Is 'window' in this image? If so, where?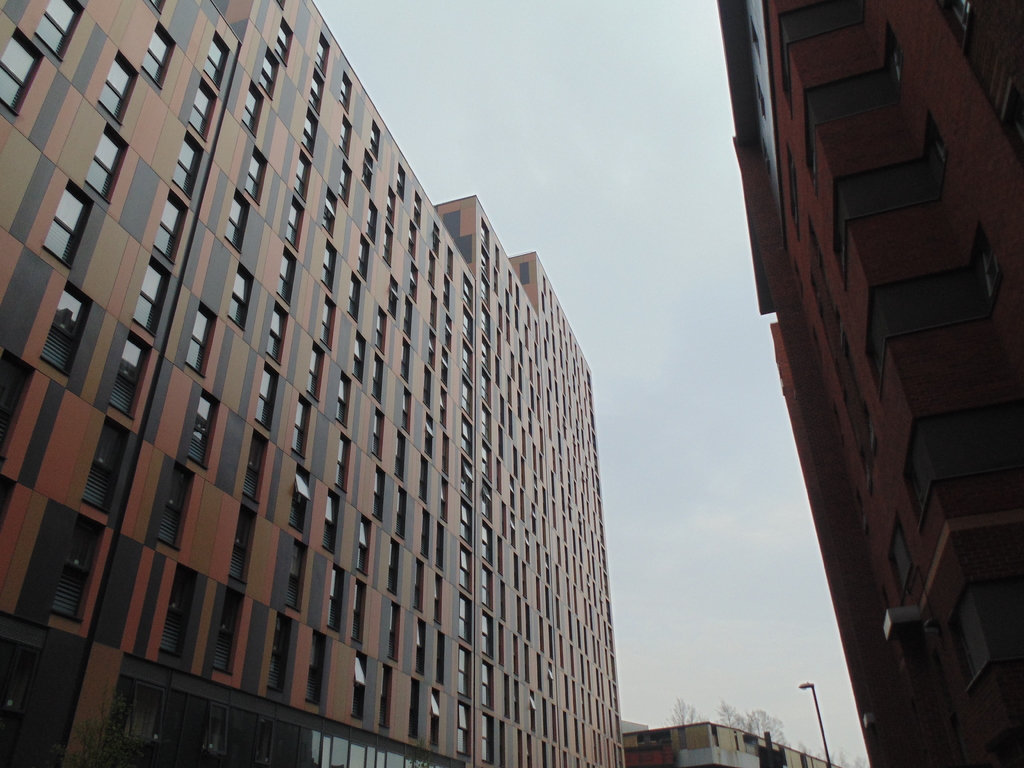
Yes, at Rect(338, 166, 351, 202).
